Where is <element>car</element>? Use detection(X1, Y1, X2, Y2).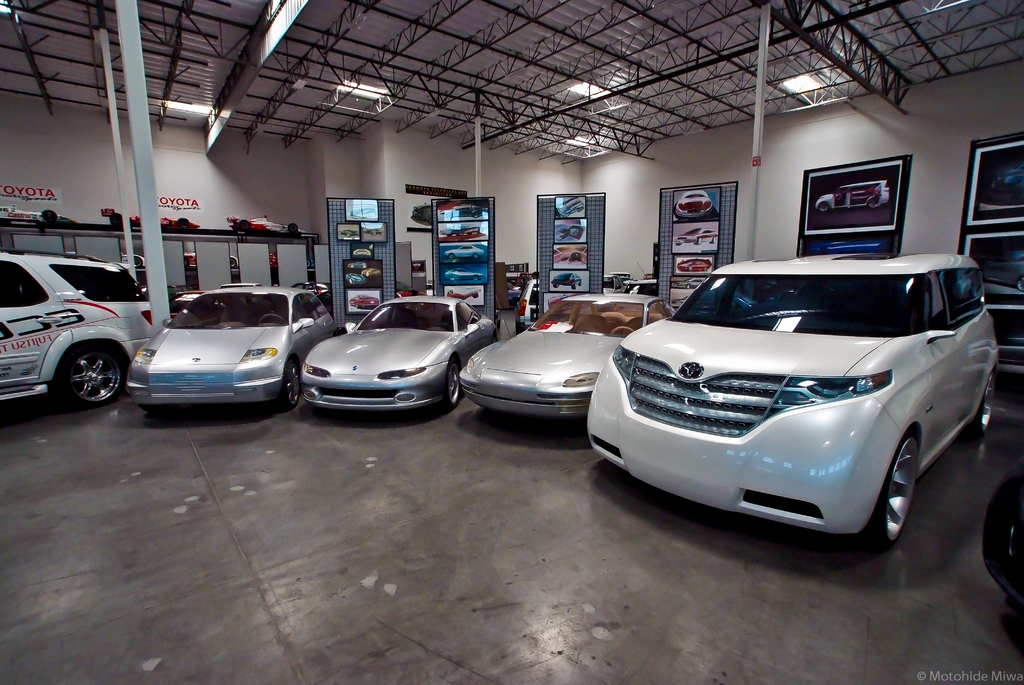
detection(446, 246, 484, 262).
